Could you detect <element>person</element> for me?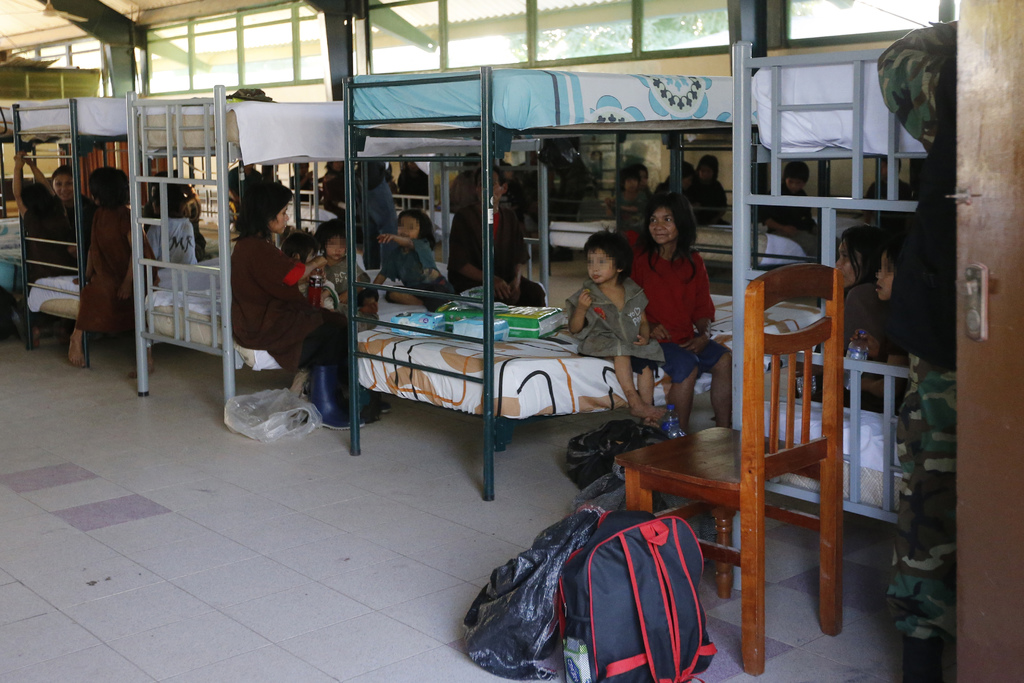
Detection result: 858:154:916:195.
